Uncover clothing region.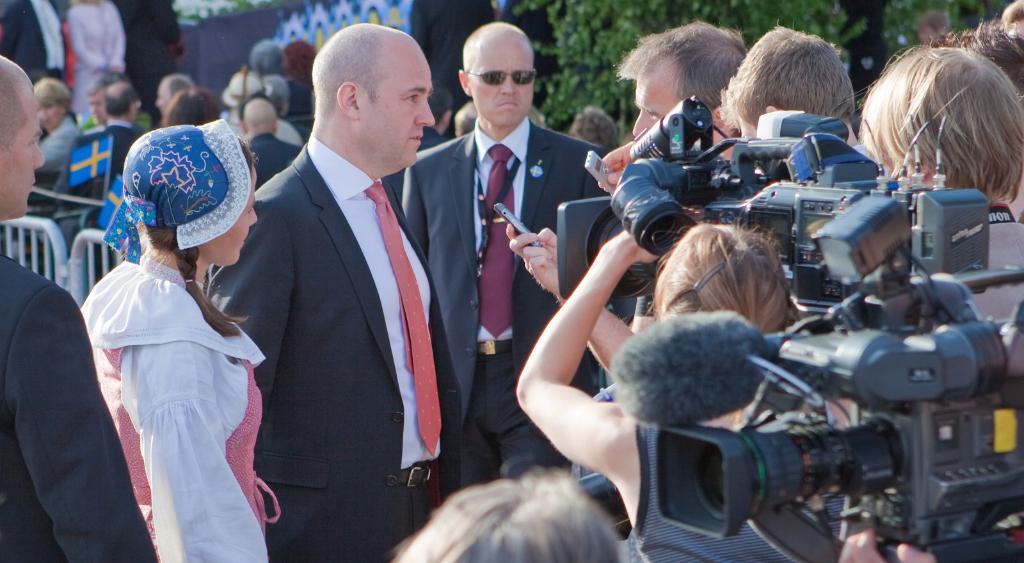
Uncovered: <region>0, 251, 156, 562</region>.
